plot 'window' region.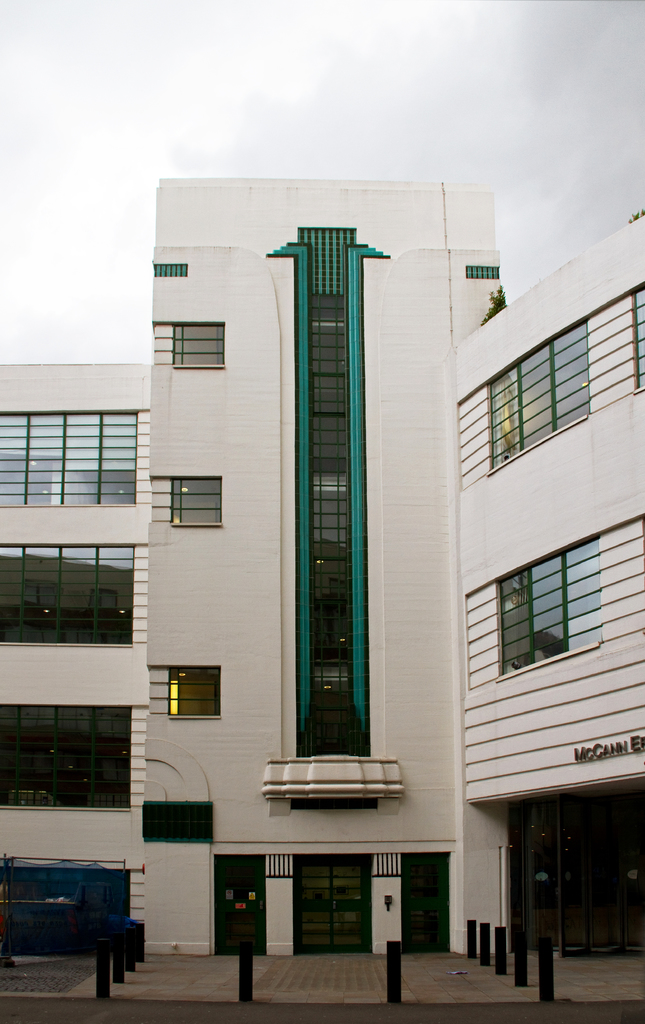
Plotted at bbox=(144, 804, 216, 842).
